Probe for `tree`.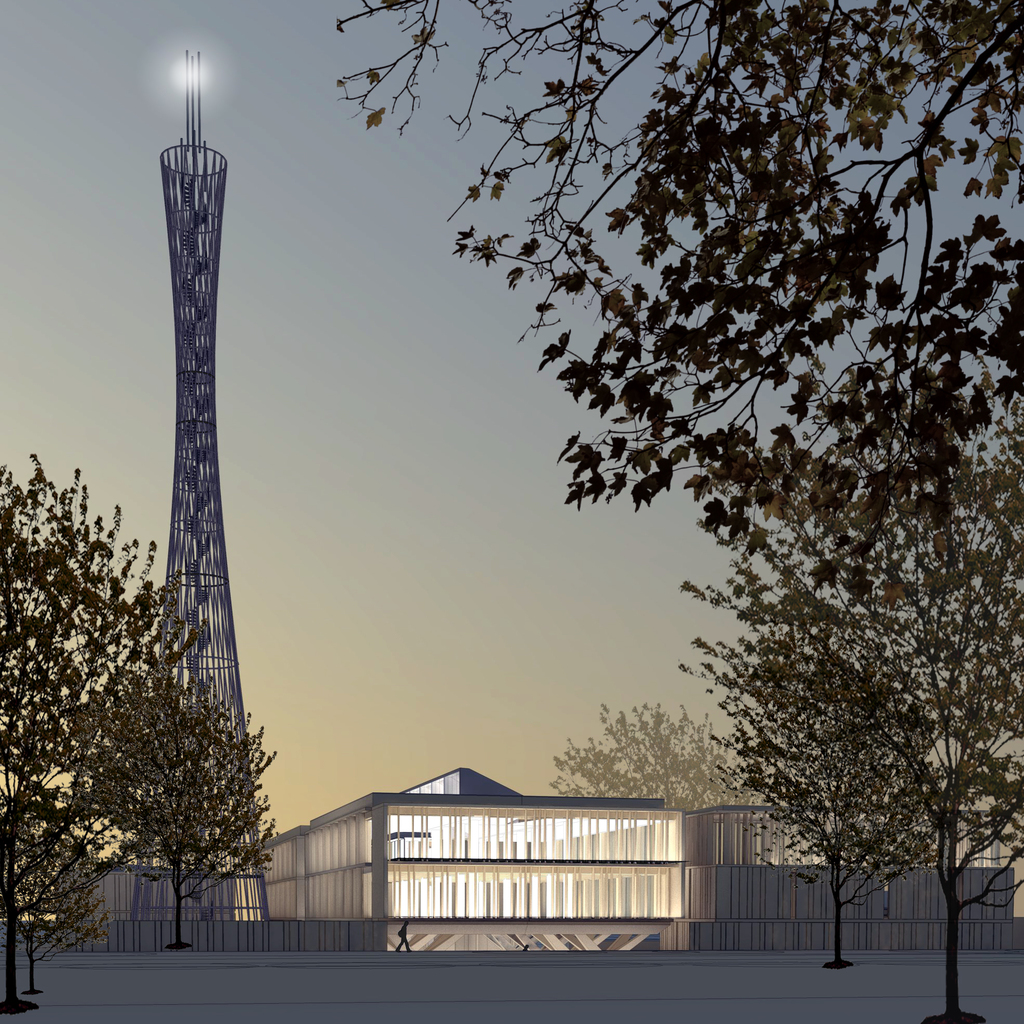
Probe result: locate(383, 56, 987, 923).
